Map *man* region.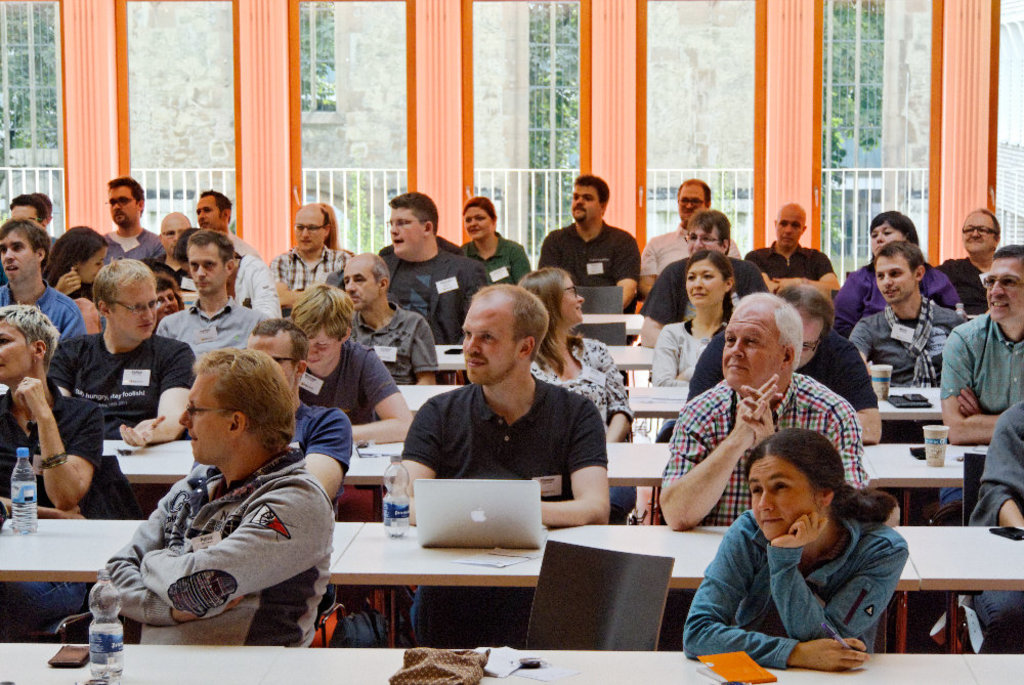
Mapped to l=382, t=281, r=606, b=645.
